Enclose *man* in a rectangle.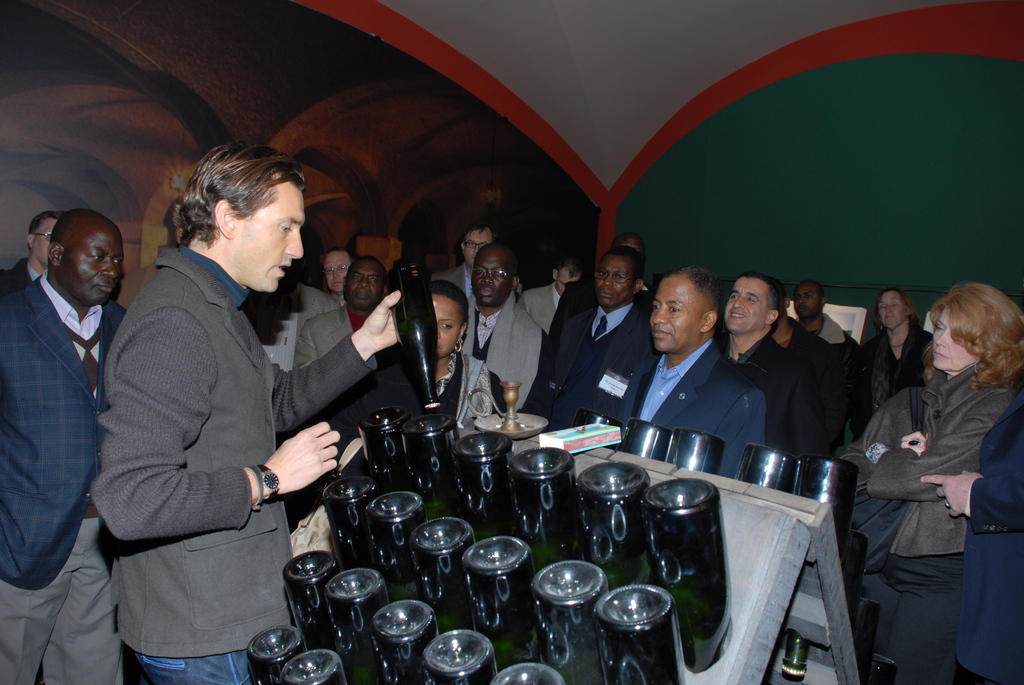
786,276,863,434.
